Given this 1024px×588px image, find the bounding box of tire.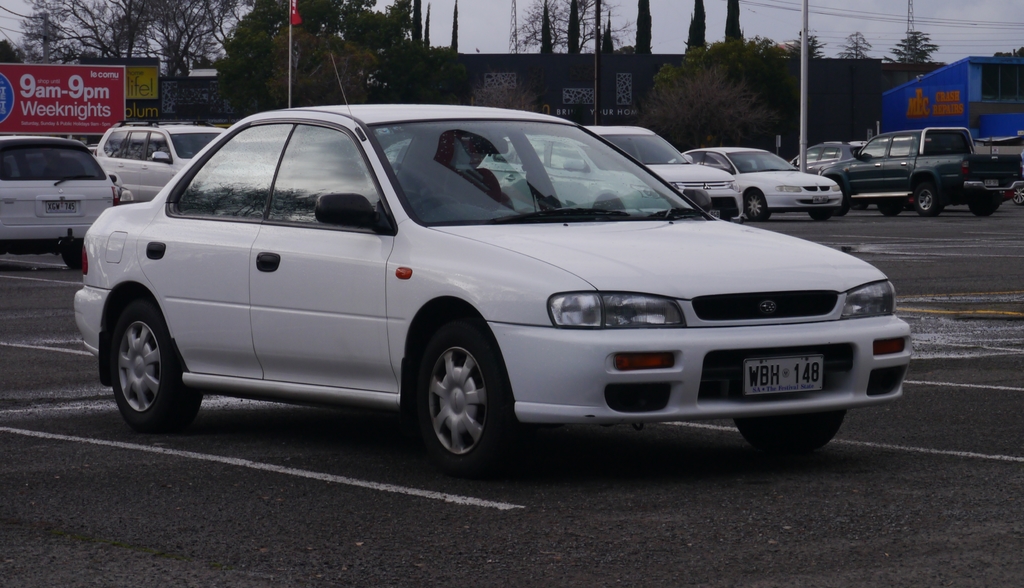
[x1=828, y1=191, x2=850, y2=216].
